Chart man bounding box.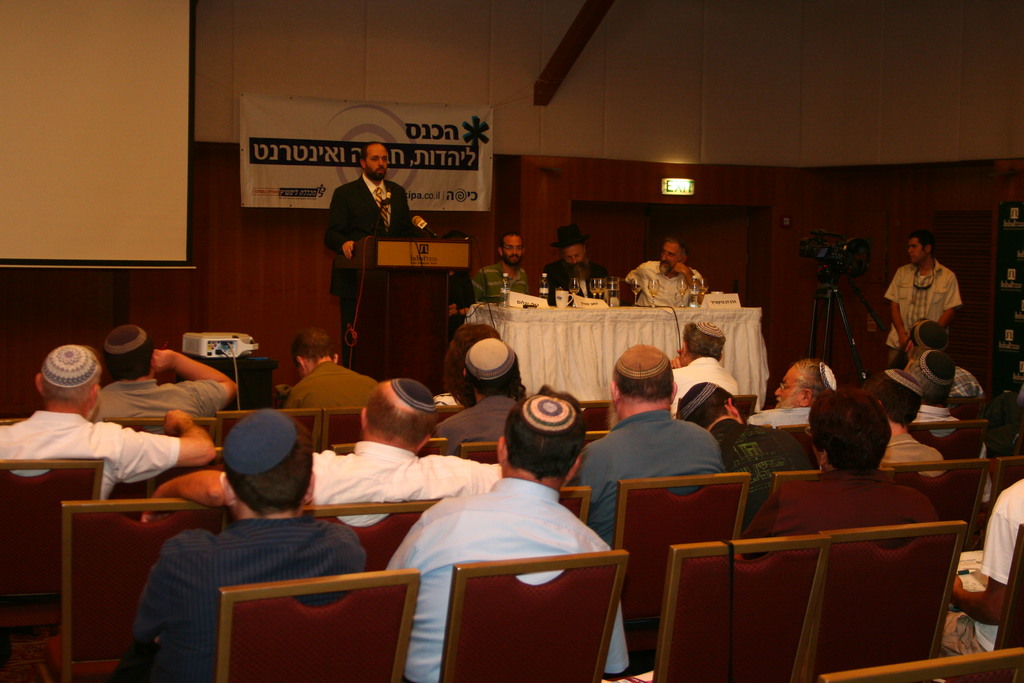
Charted: 575, 370, 739, 525.
